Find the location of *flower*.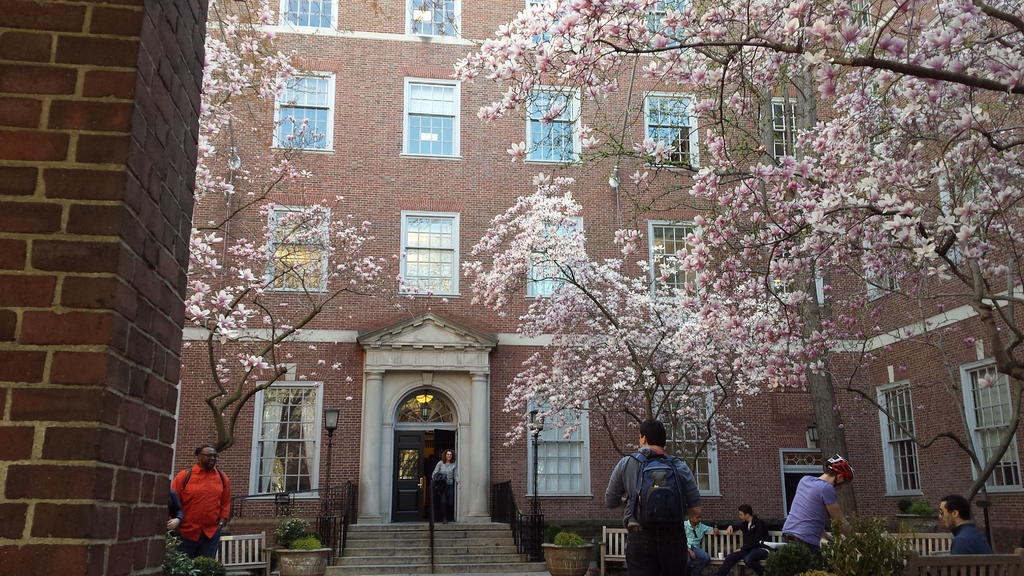
Location: [298,372,310,383].
